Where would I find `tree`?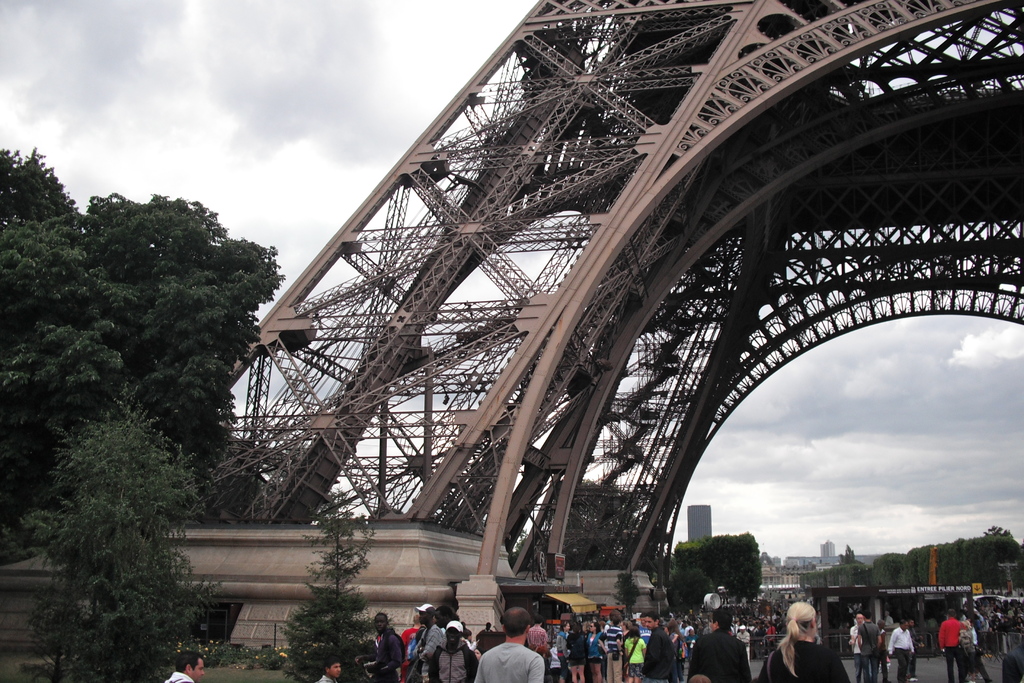
At bbox=[0, 222, 139, 509].
